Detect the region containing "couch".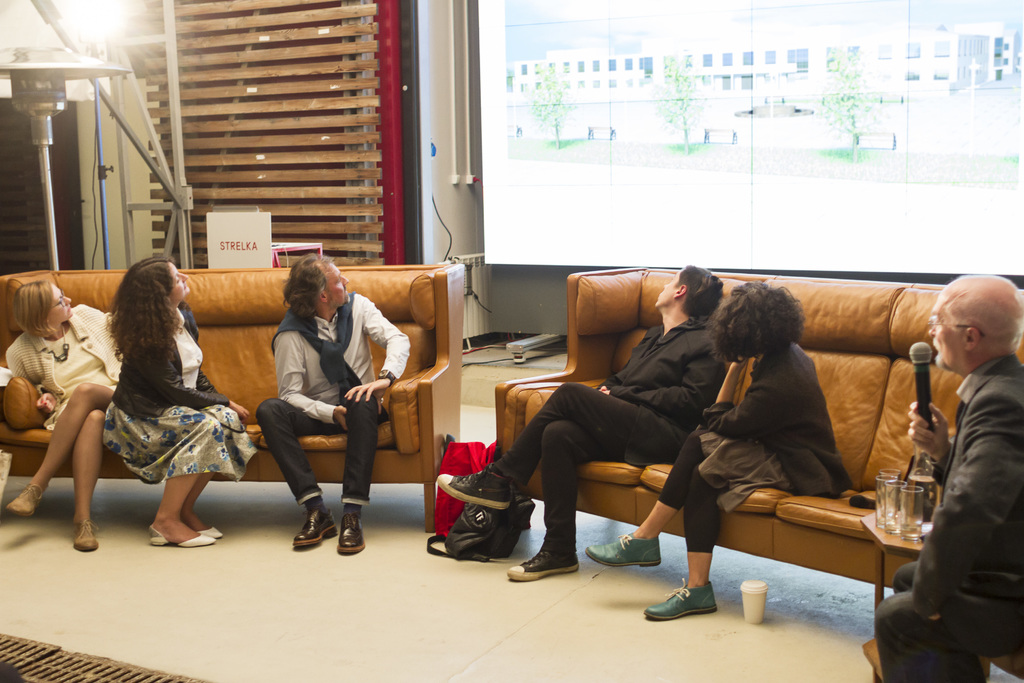
(0,262,466,481).
